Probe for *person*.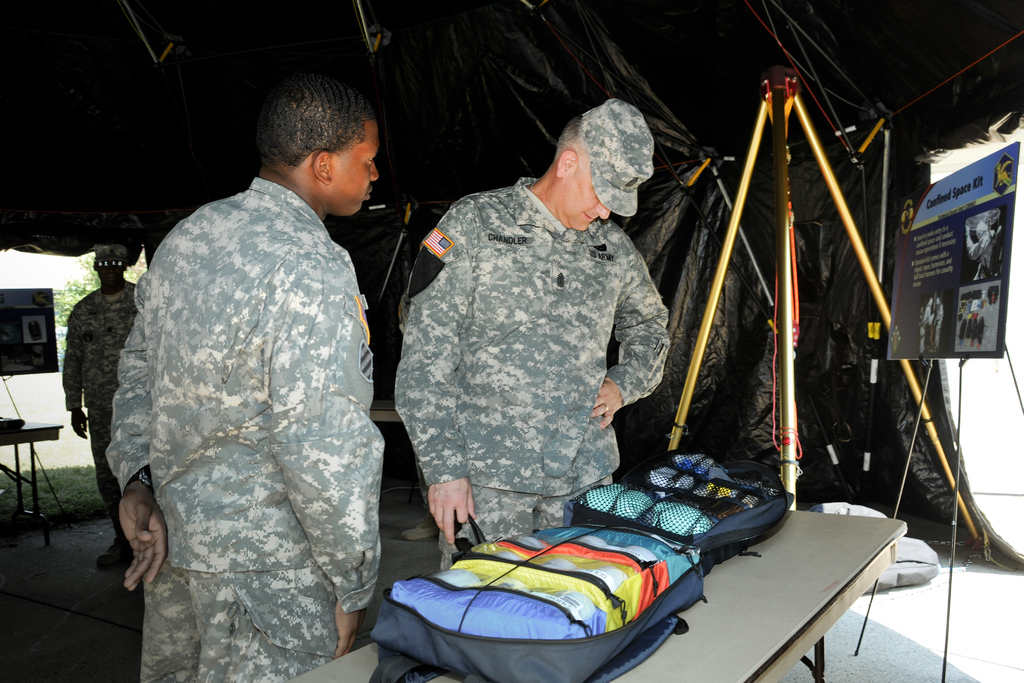
Probe result: detection(102, 74, 383, 682).
